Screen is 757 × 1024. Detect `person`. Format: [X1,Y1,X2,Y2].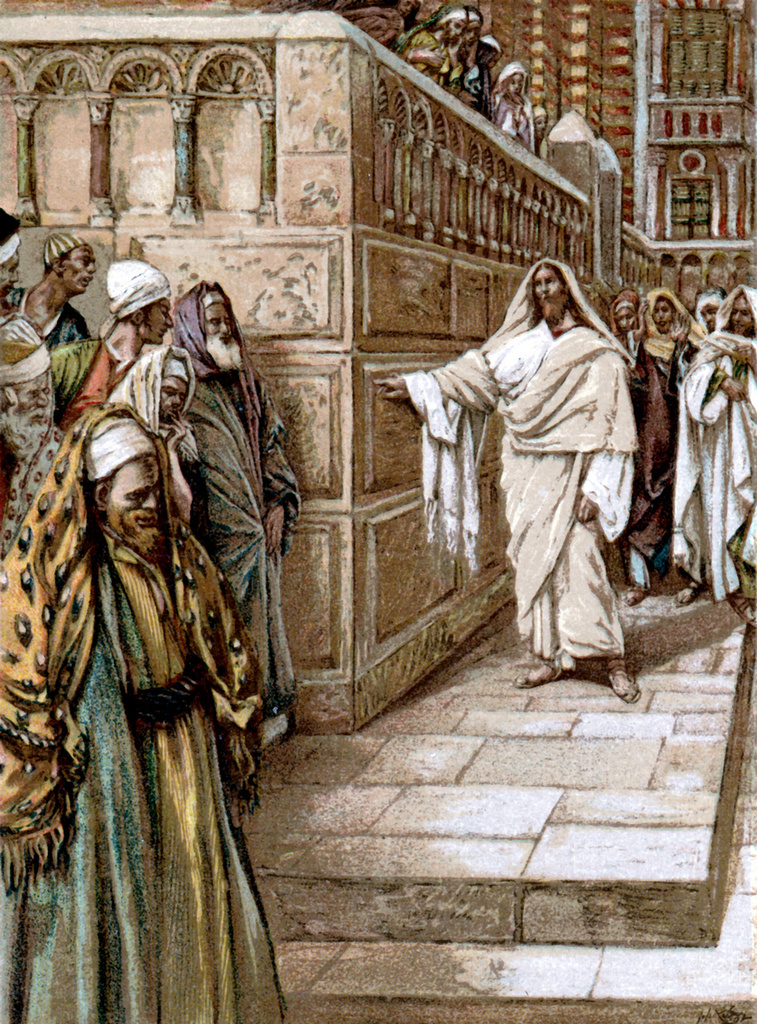
[0,320,77,577].
